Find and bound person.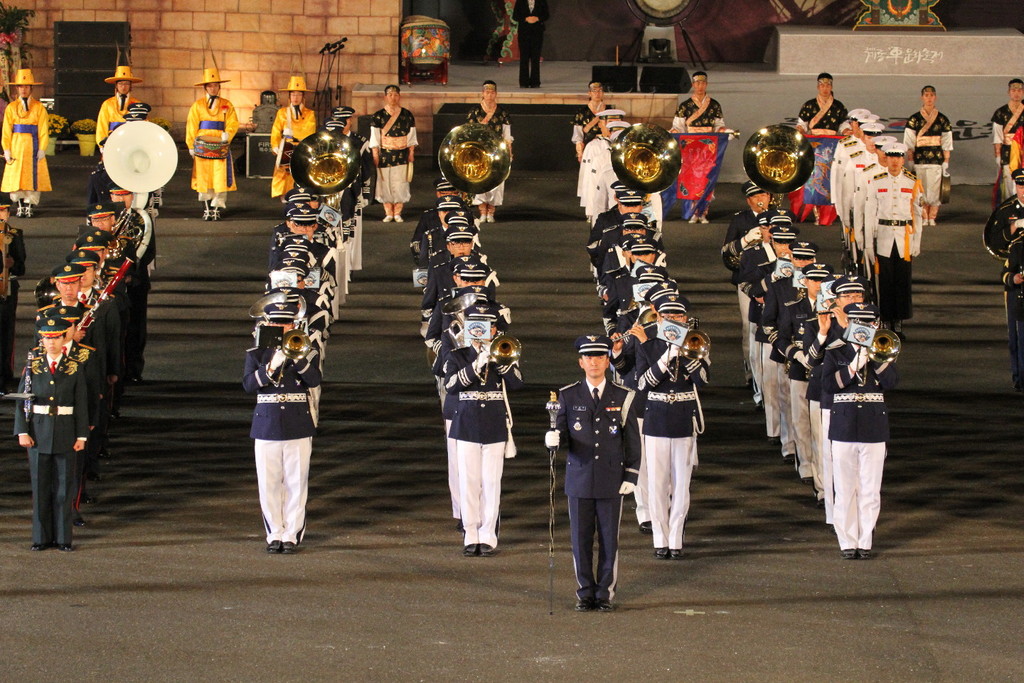
Bound: bbox(511, 0, 545, 88).
